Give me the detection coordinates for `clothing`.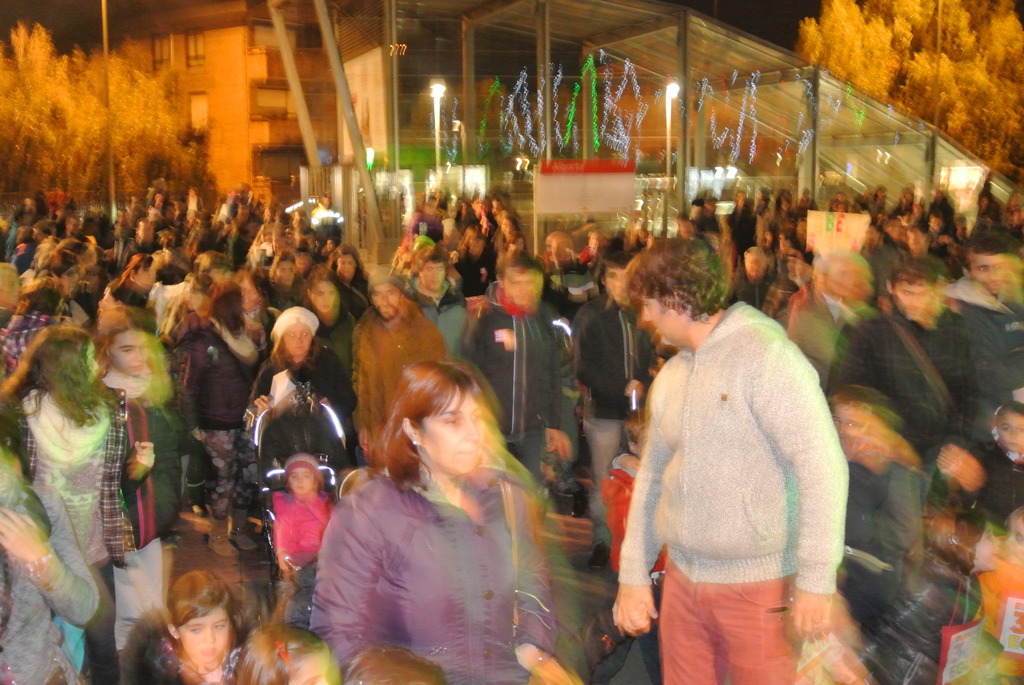
x1=399 y1=274 x2=467 y2=374.
